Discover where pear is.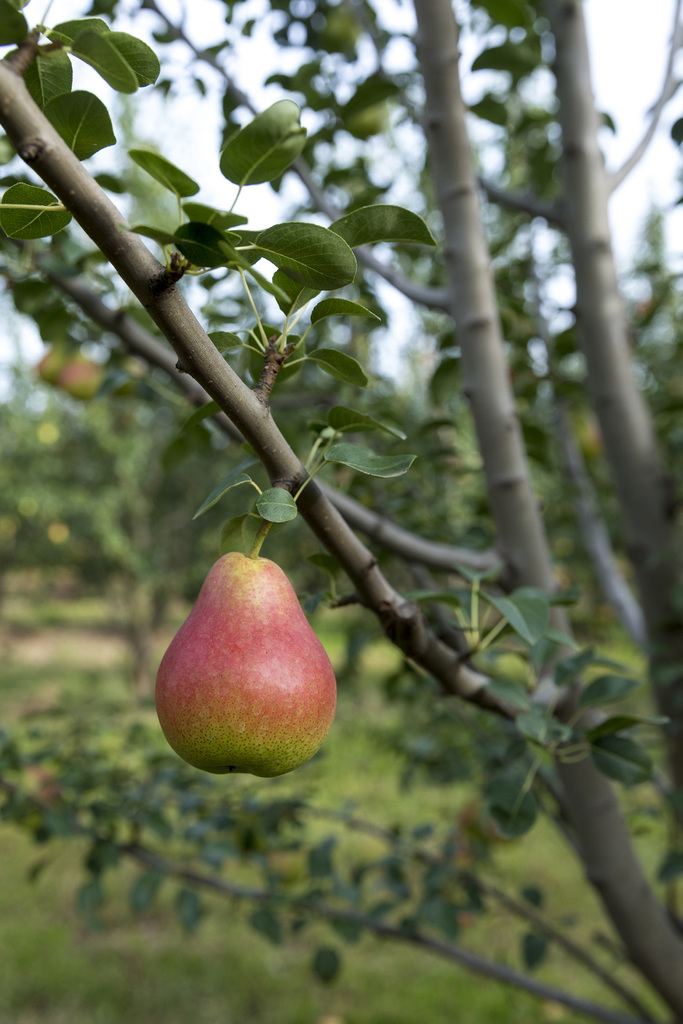
Discovered at crop(155, 551, 336, 778).
